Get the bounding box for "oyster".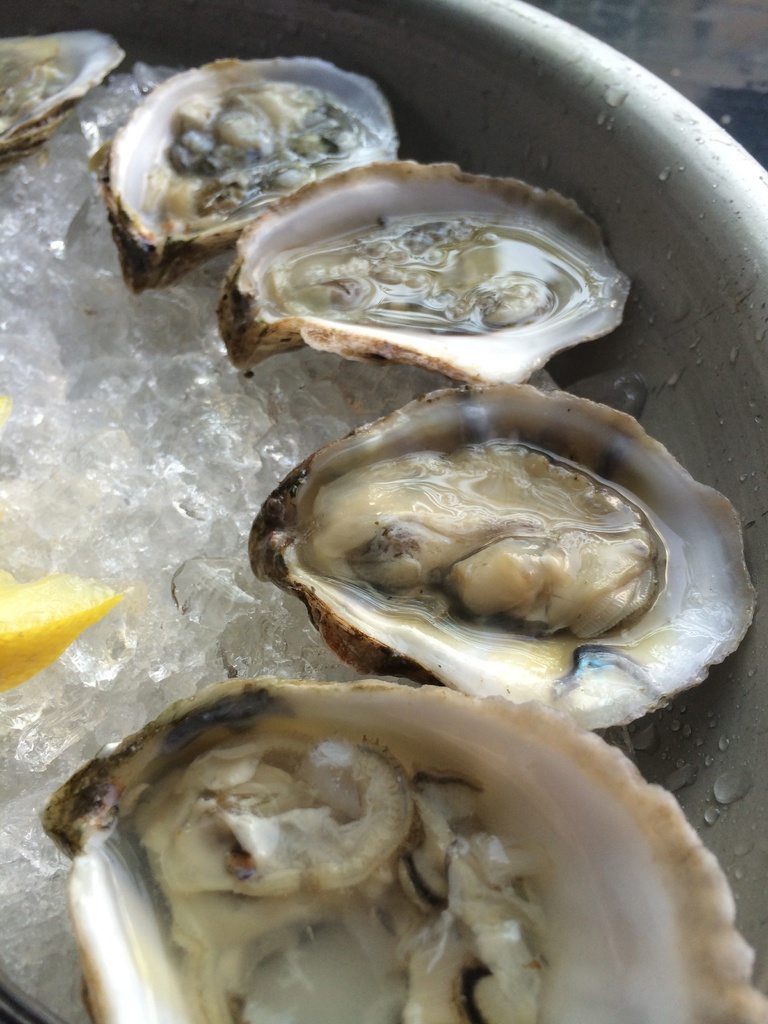
245, 381, 766, 737.
